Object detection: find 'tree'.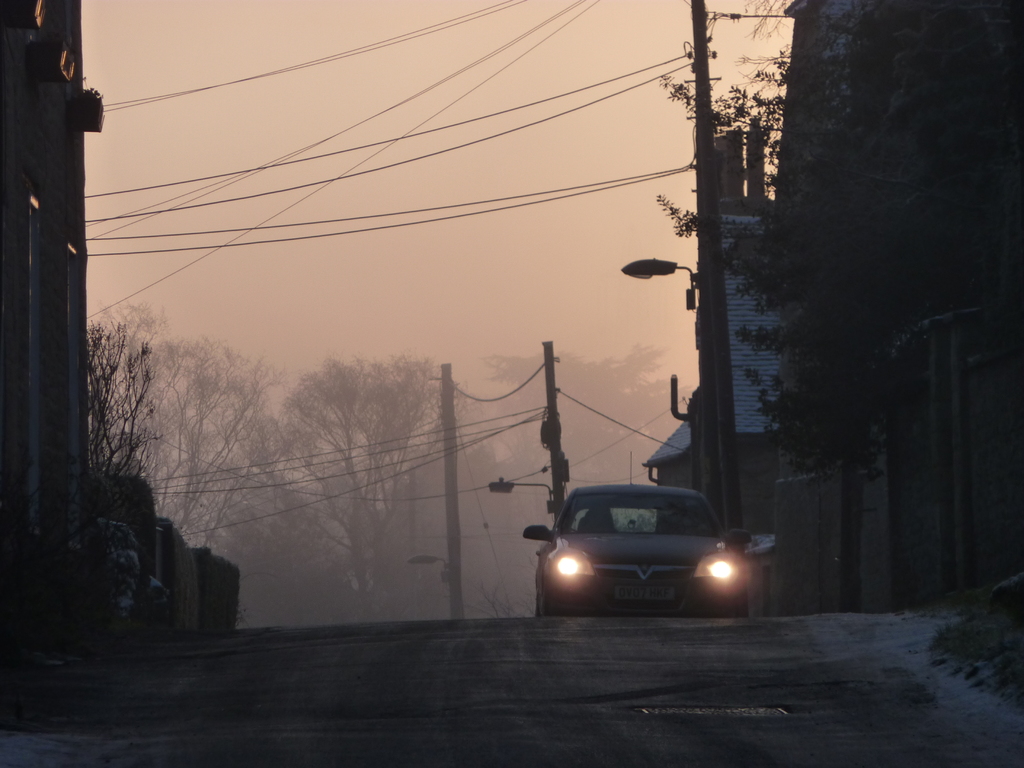
Rect(263, 352, 497, 623).
